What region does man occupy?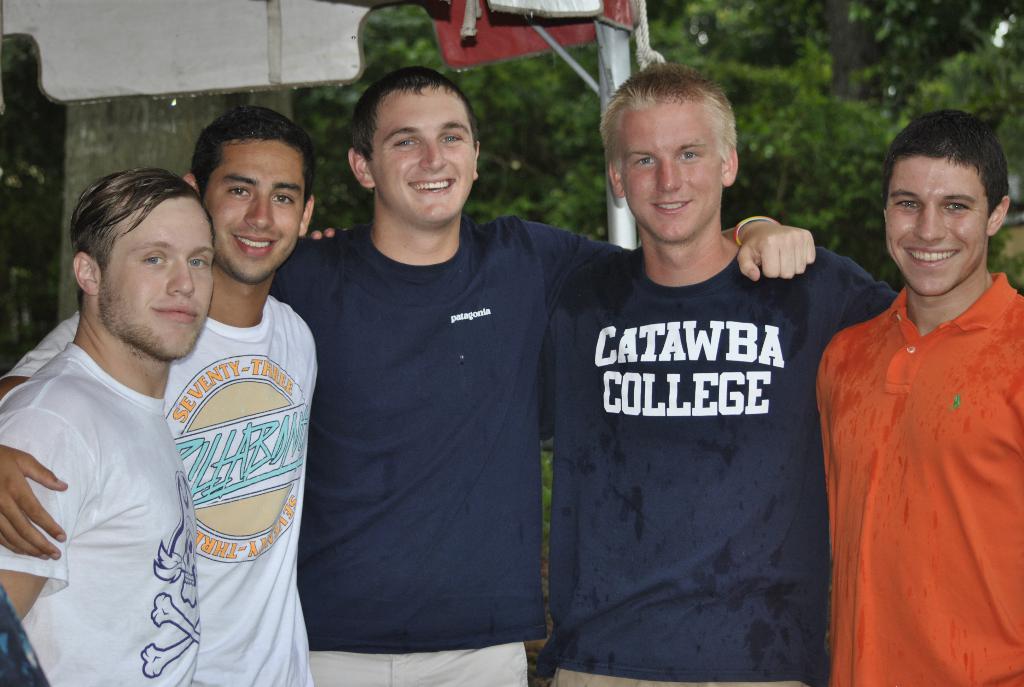
0, 165, 220, 686.
